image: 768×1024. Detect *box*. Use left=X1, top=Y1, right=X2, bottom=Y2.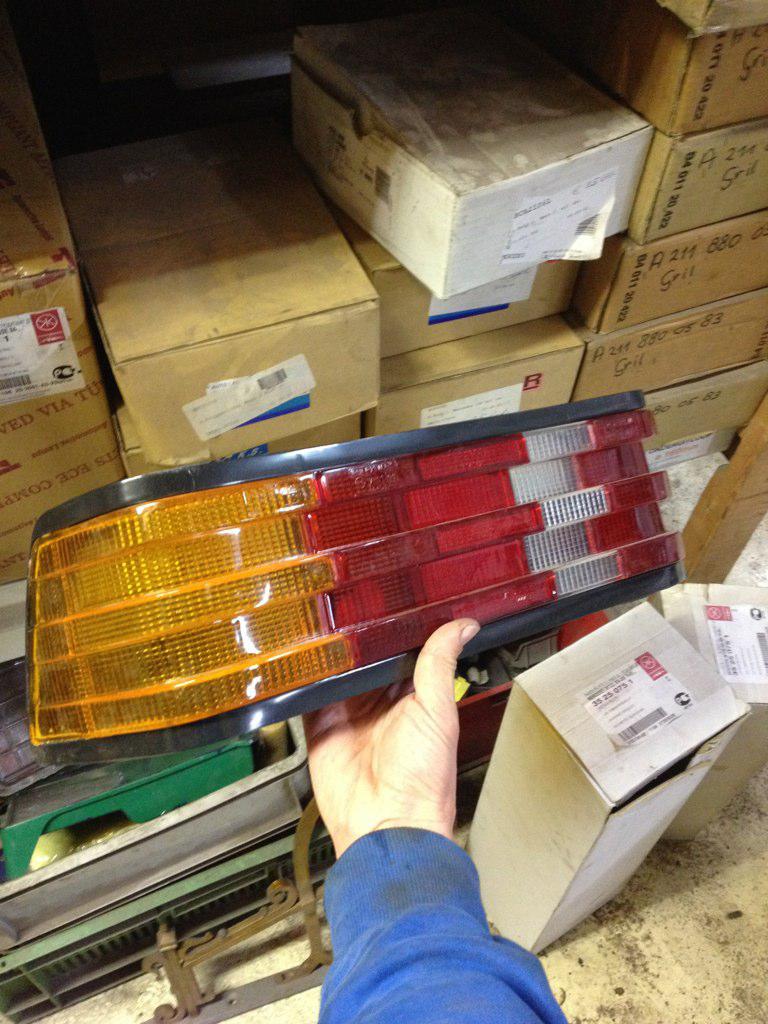
left=552, top=580, right=763, bottom=786.
